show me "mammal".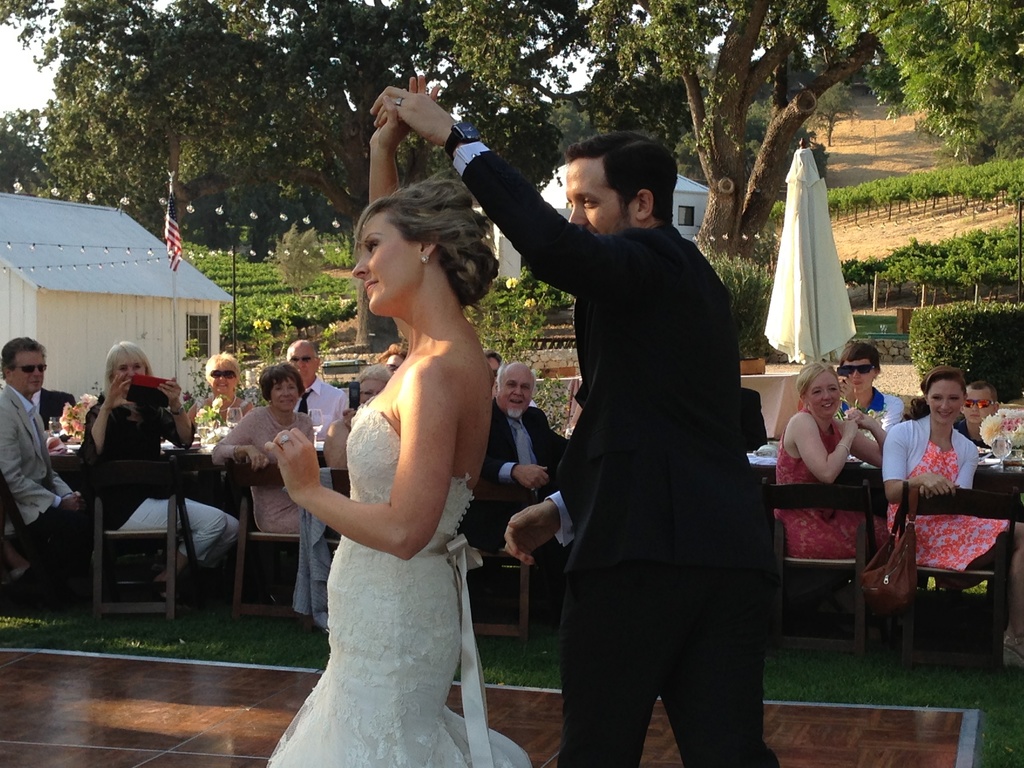
"mammal" is here: rect(269, 169, 543, 714).
